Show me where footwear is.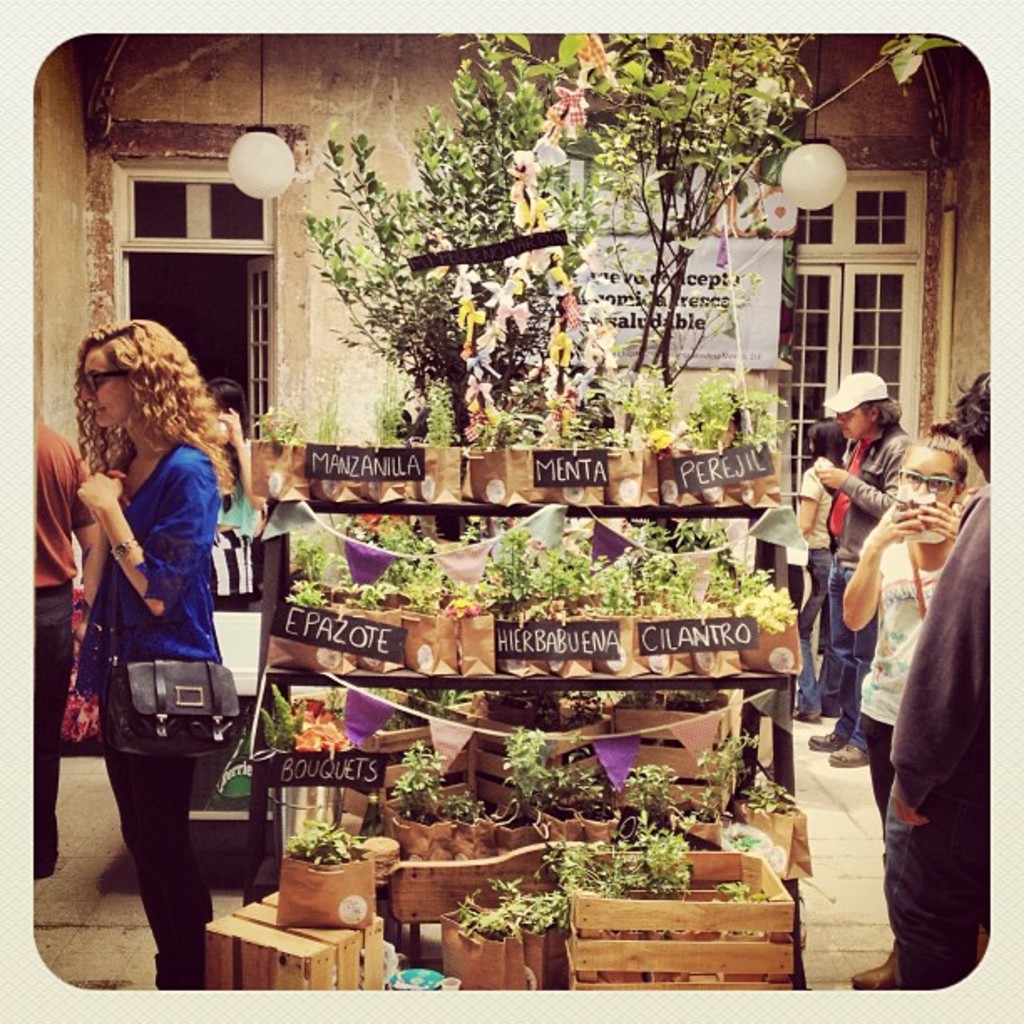
footwear is at (x1=823, y1=738, x2=877, y2=771).
